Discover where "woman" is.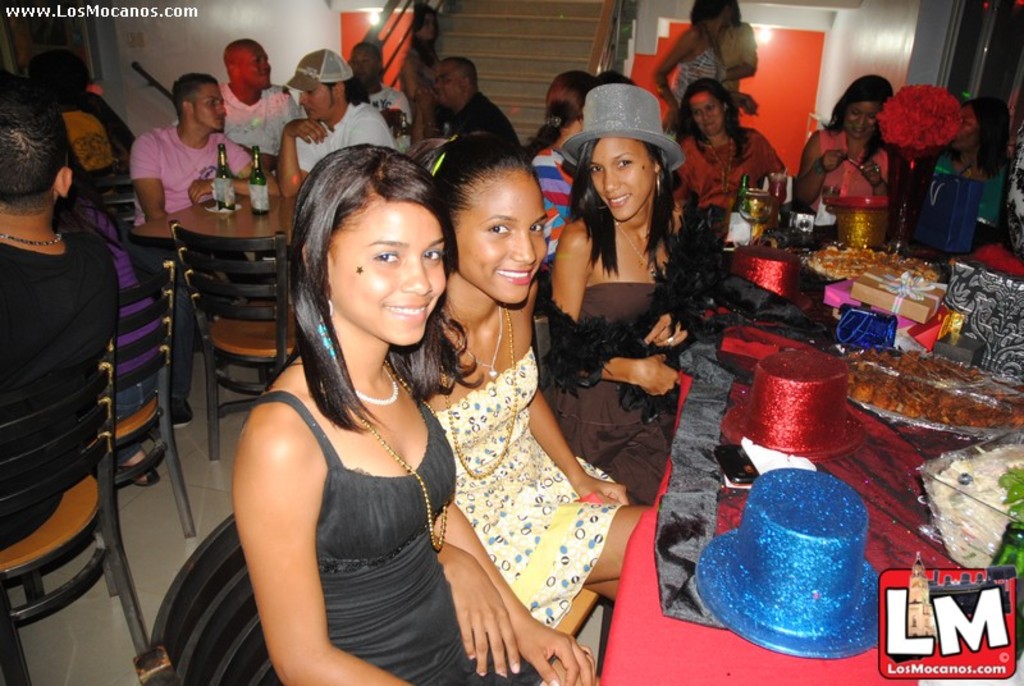
Discovered at left=394, top=122, right=653, bottom=676.
